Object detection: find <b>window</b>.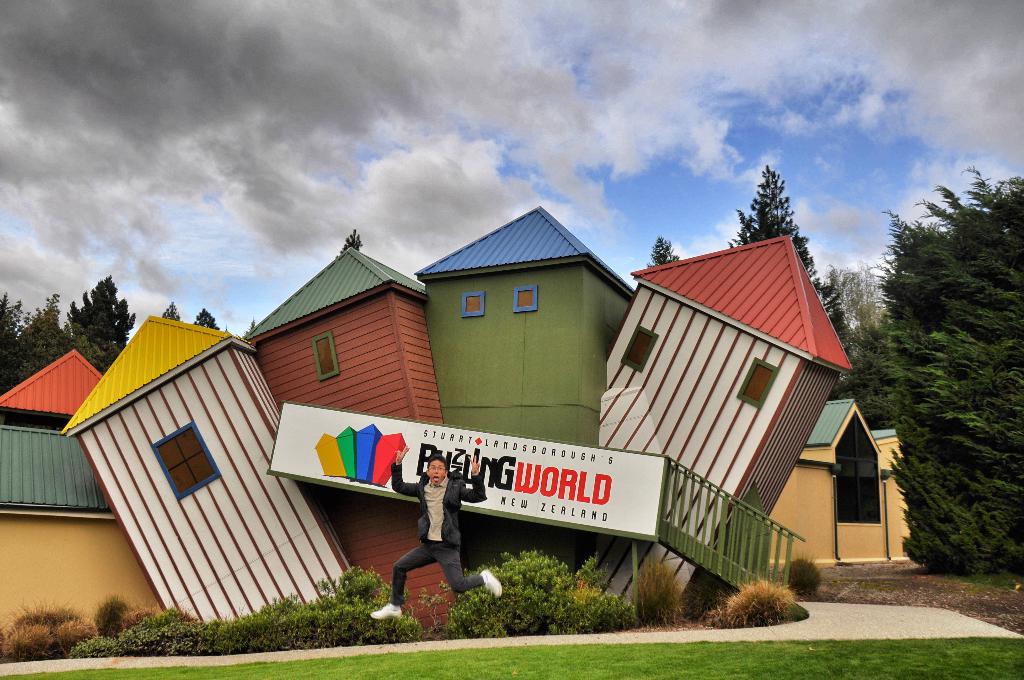
l=513, t=283, r=535, b=311.
